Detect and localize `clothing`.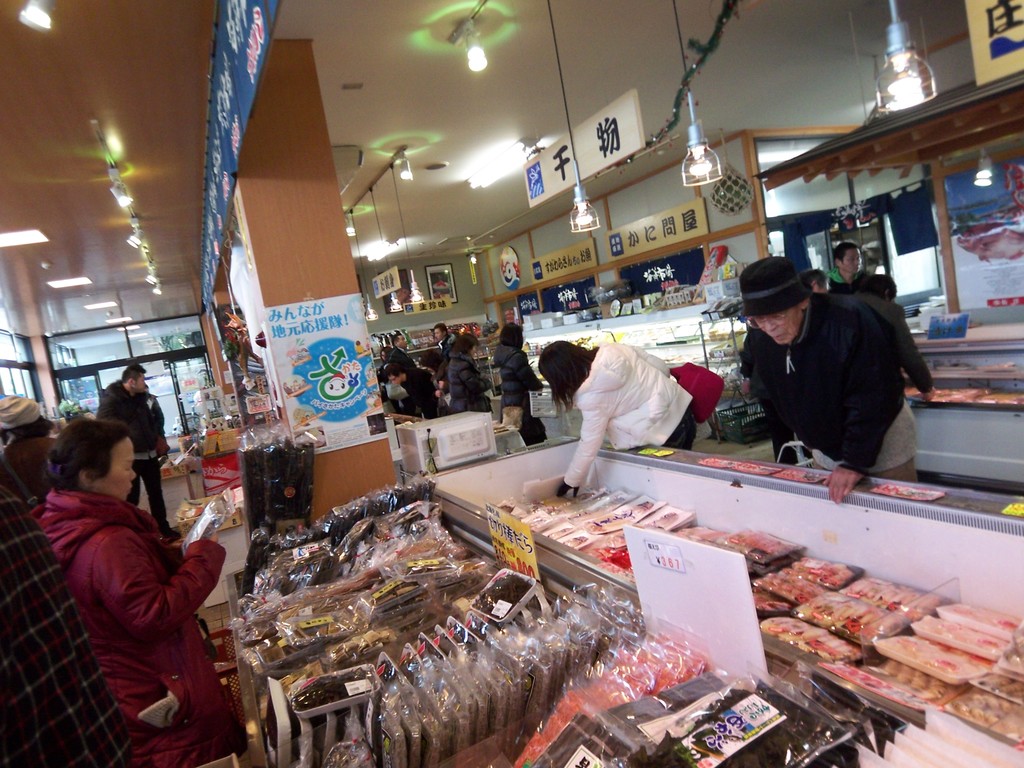
Localized at {"x1": 407, "y1": 368, "x2": 442, "y2": 415}.
